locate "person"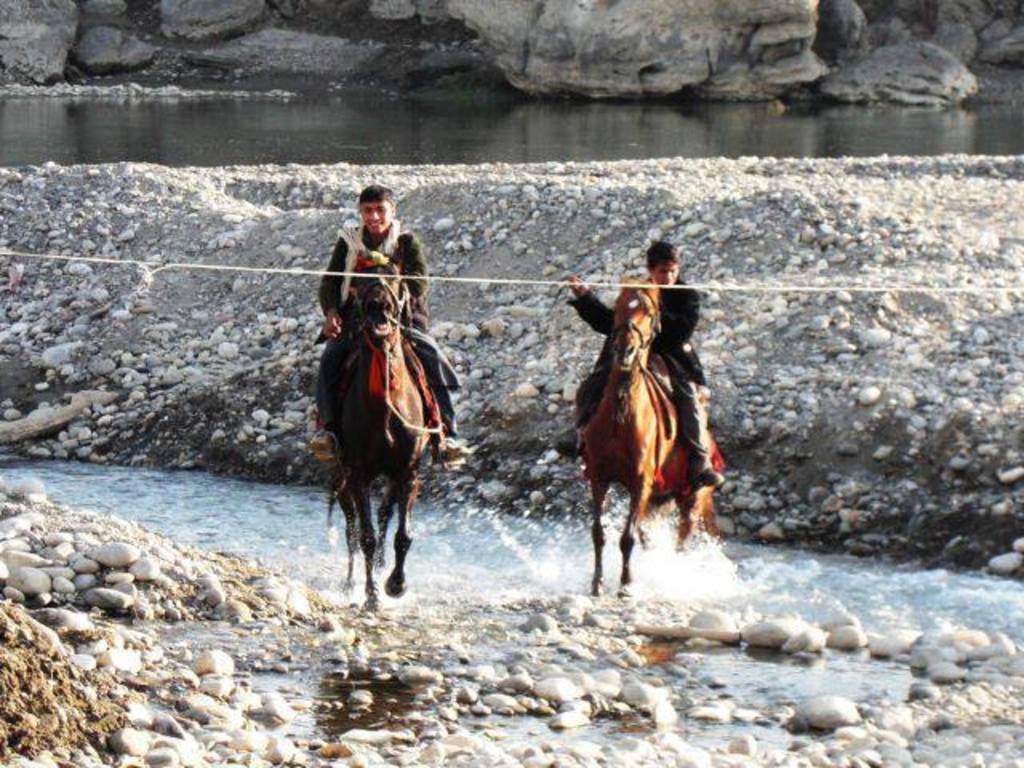
select_region(299, 184, 470, 472)
